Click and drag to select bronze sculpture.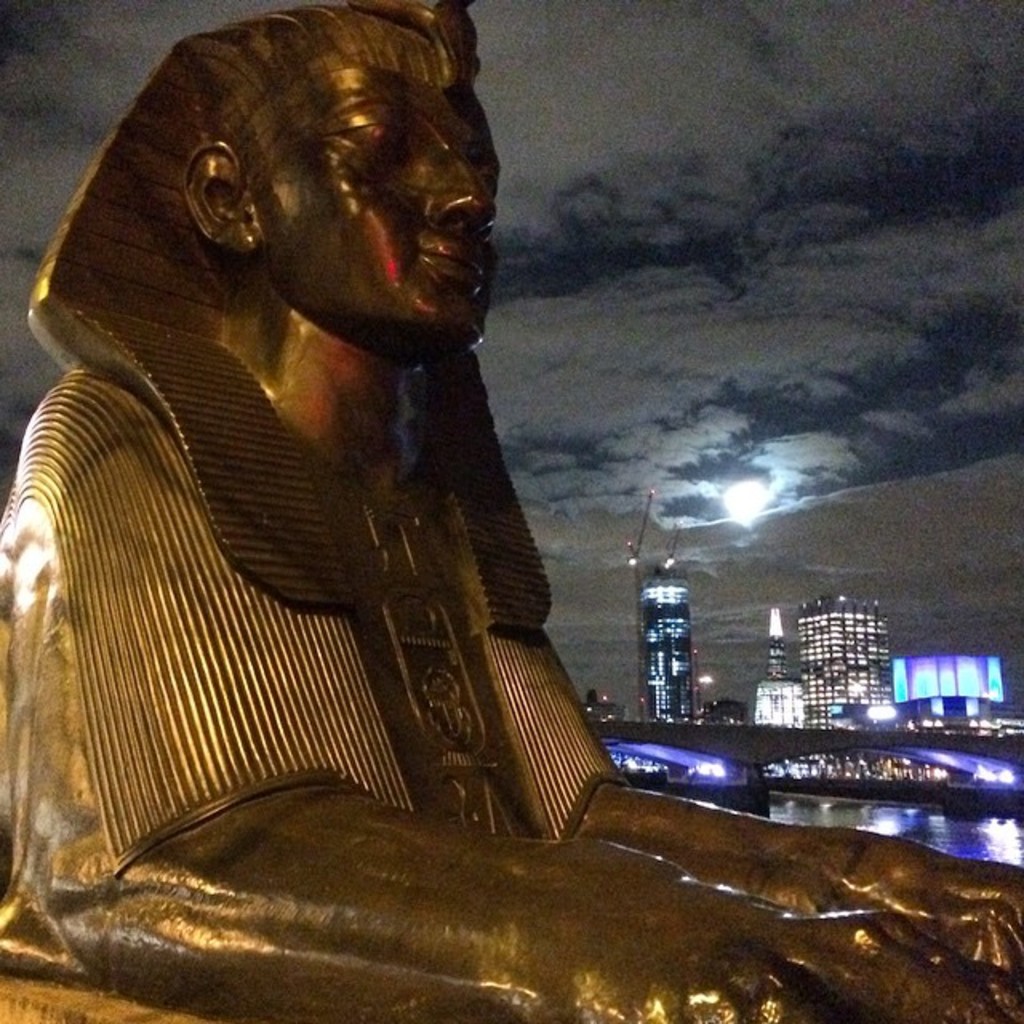
Selection: [left=0, top=5, right=1022, bottom=1022].
